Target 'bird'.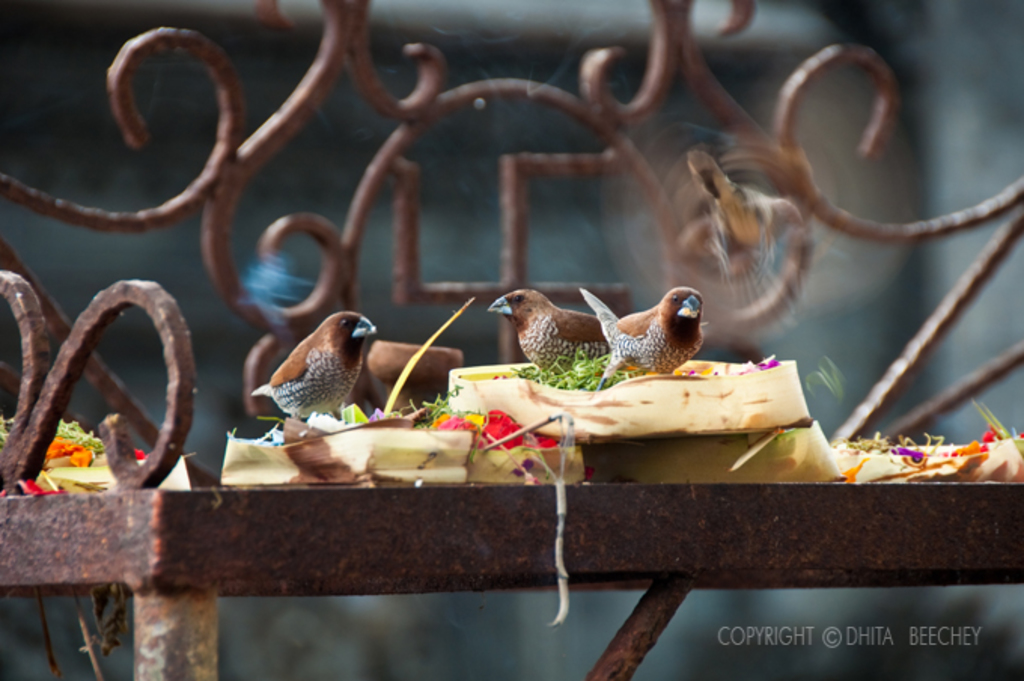
Target region: <bbox>575, 280, 699, 368</bbox>.
